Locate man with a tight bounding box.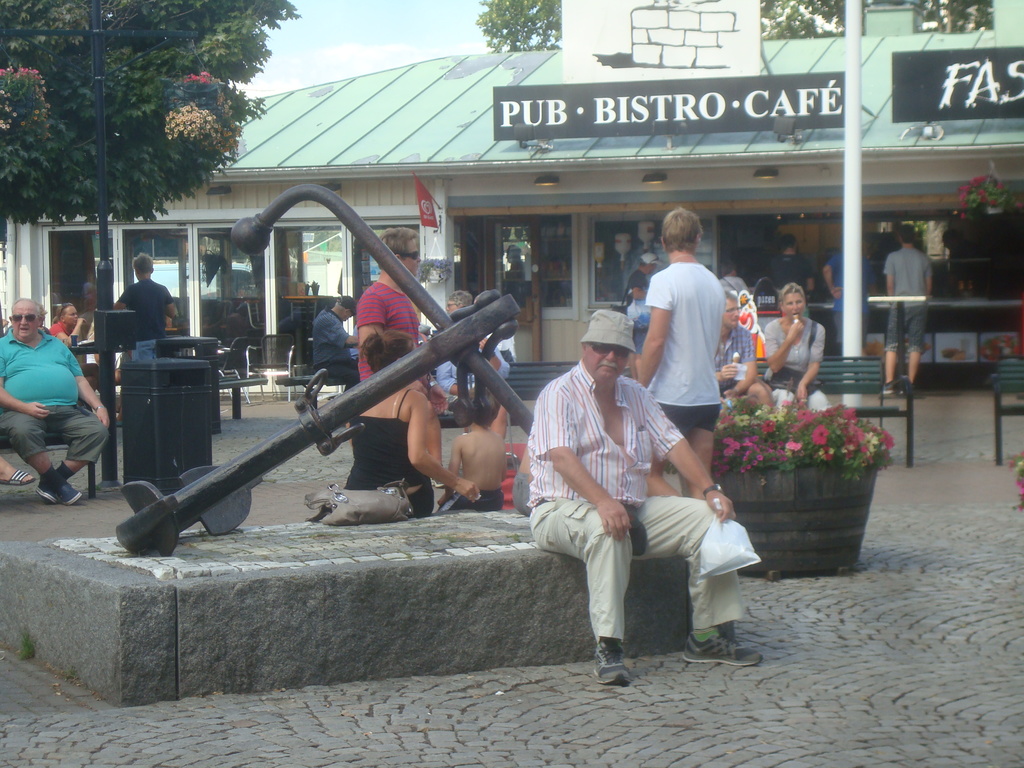
bbox=(768, 232, 816, 309).
